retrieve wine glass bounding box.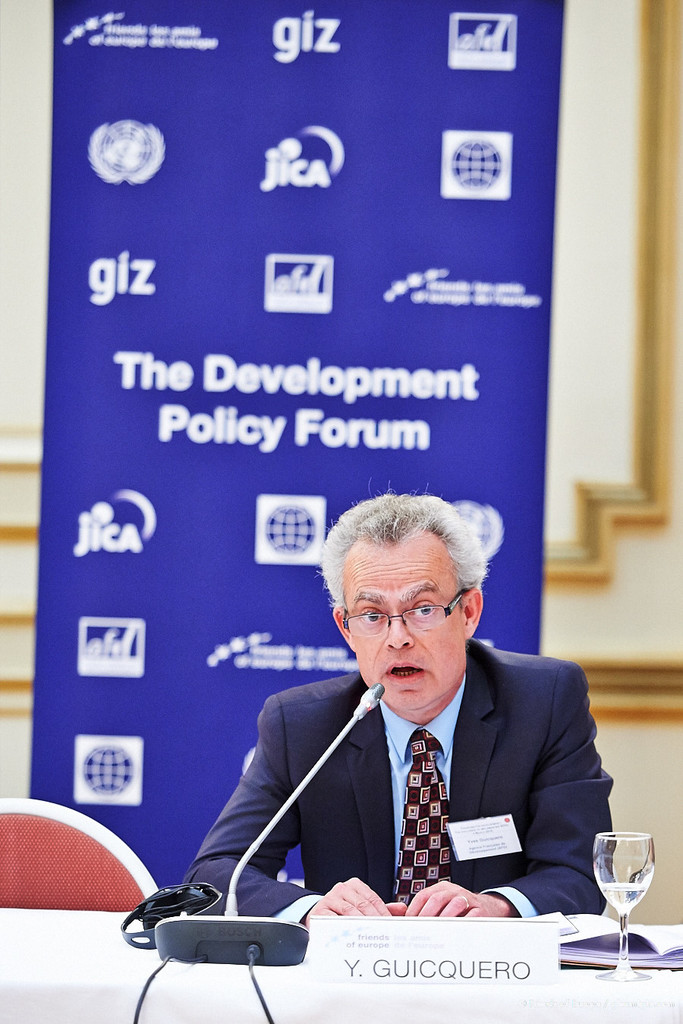
Bounding box: {"x1": 590, "y1": 831, "x2": 657, "y2": 982}.
